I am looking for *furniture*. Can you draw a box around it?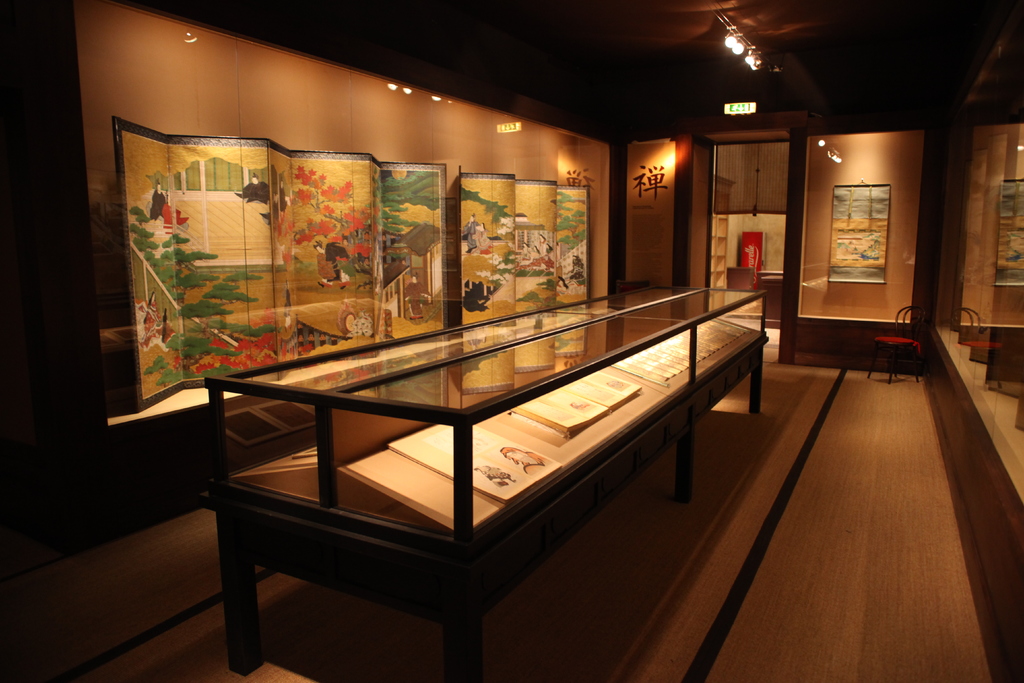
Sure, the bounding box is [left=872, top=304, right=930, bottom=384].
